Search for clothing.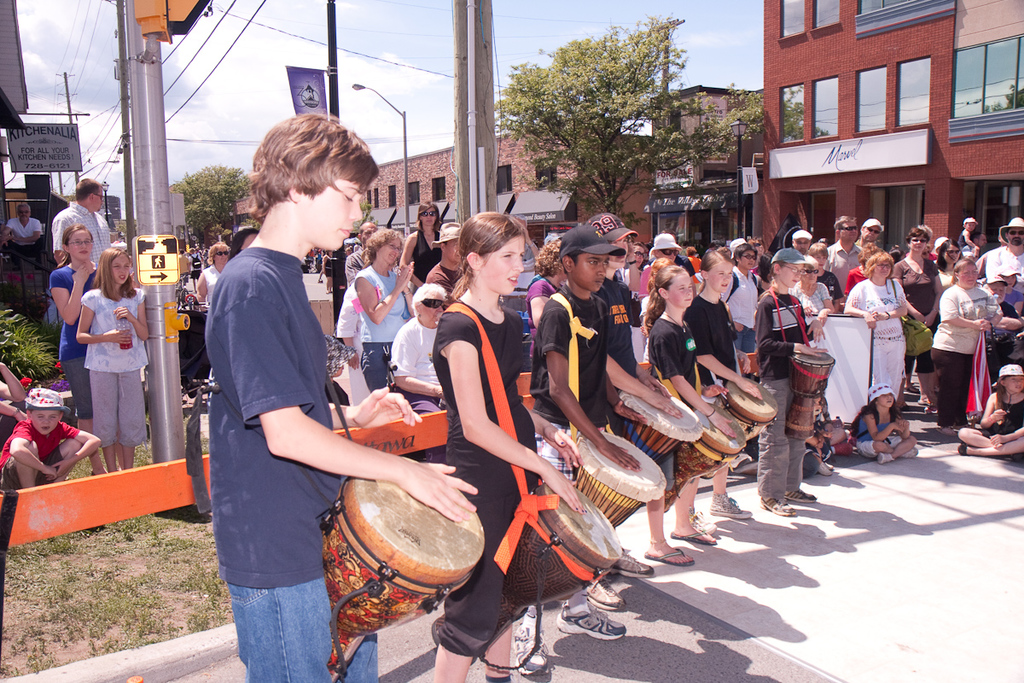
Found at rect(357, 264, 410, 391).
